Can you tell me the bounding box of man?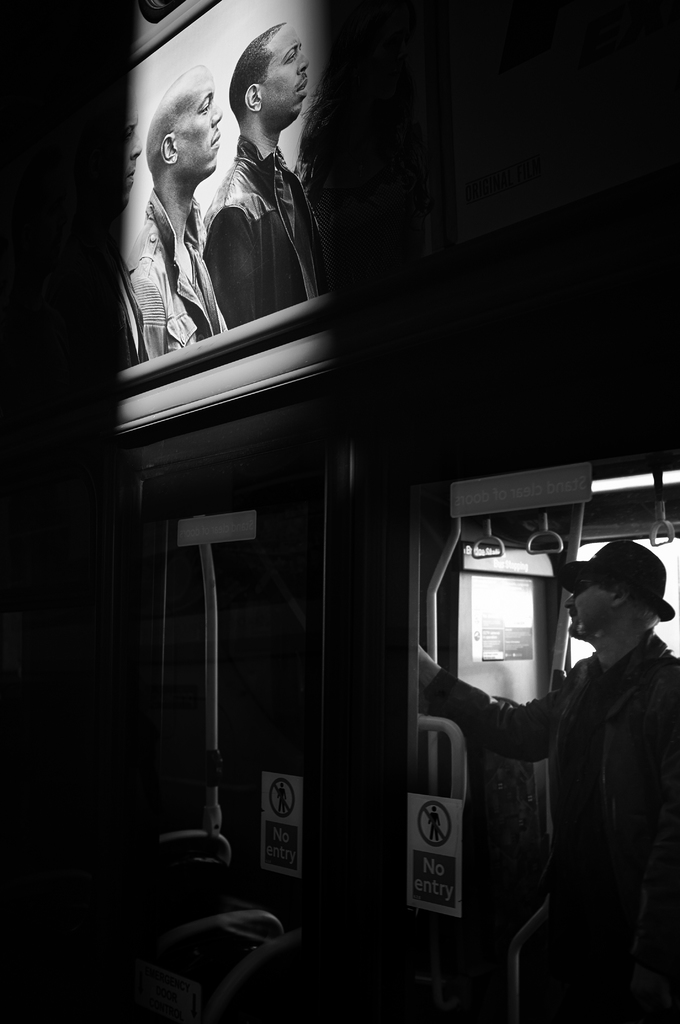
<bbox>203, 23, 334, 328</bbox>.
